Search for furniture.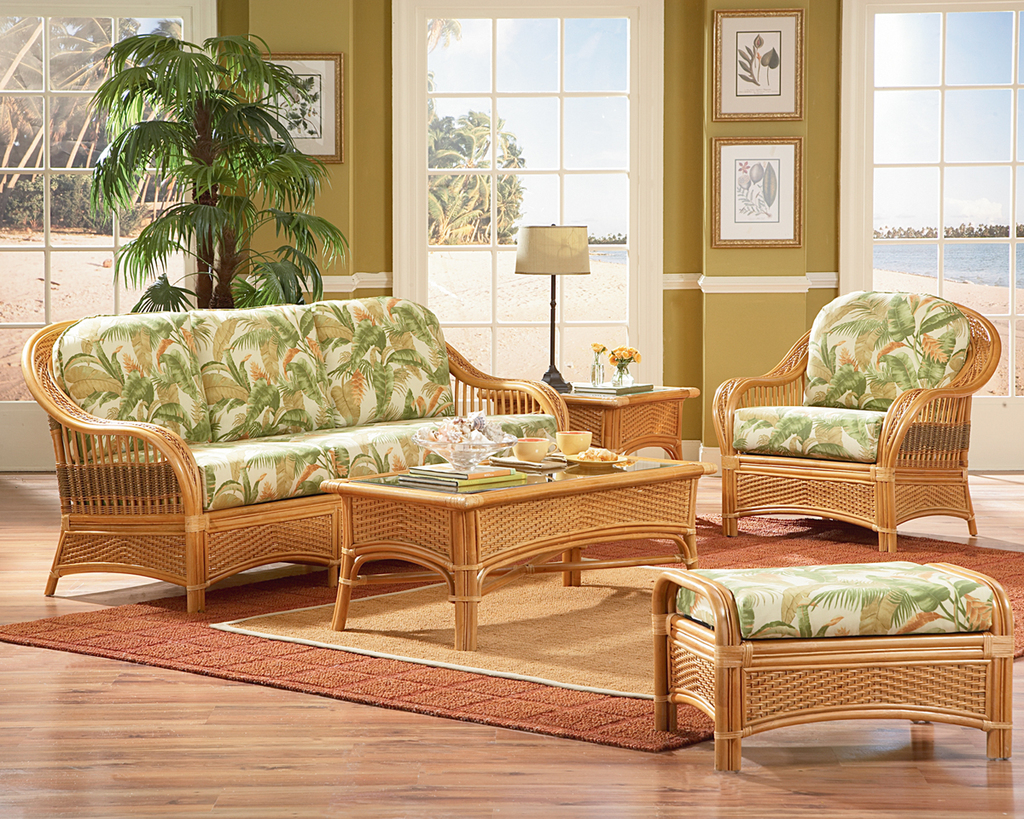
Found at Rect(709, 288, 1005, 559).
